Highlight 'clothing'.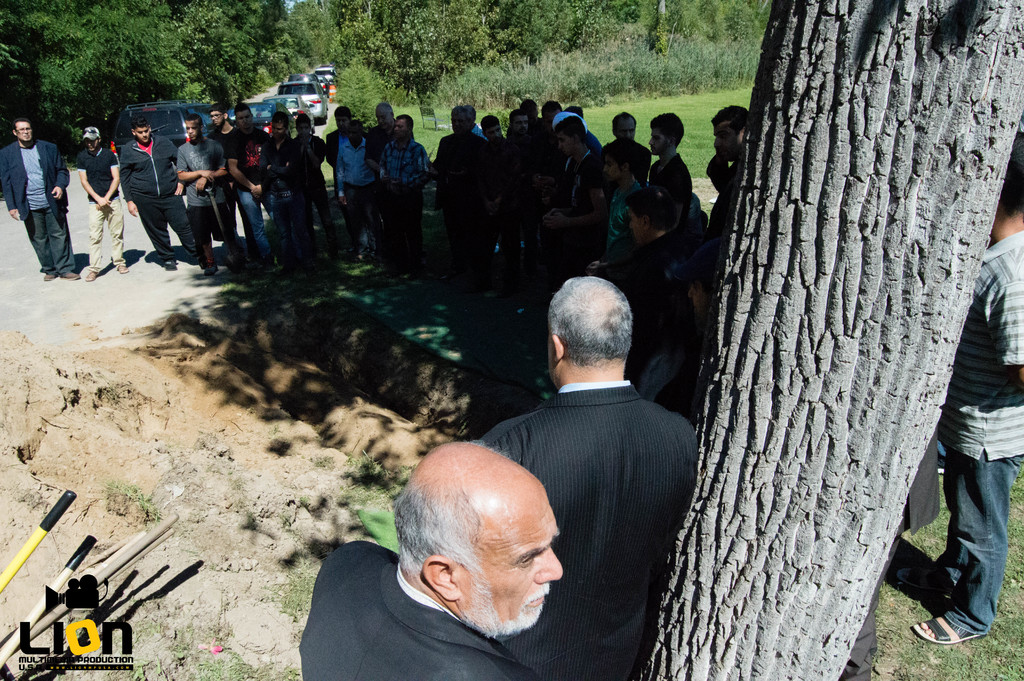
Highlighted region: crop(168, 129, 237, 262).
